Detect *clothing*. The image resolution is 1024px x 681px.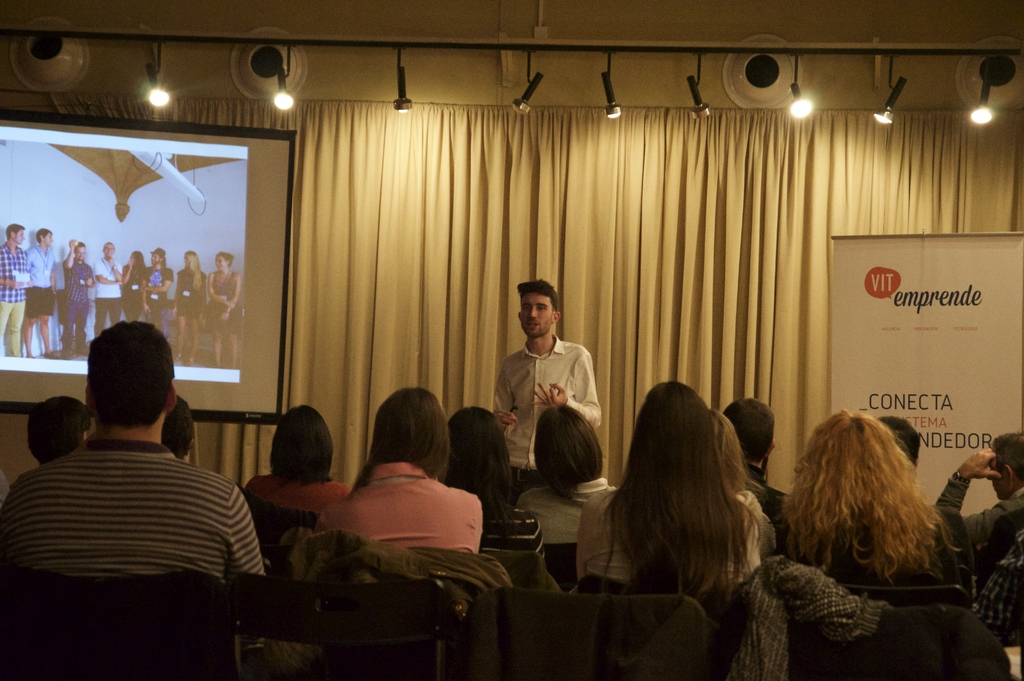
x1=933 y1=483 x2=1018 y2=577.
